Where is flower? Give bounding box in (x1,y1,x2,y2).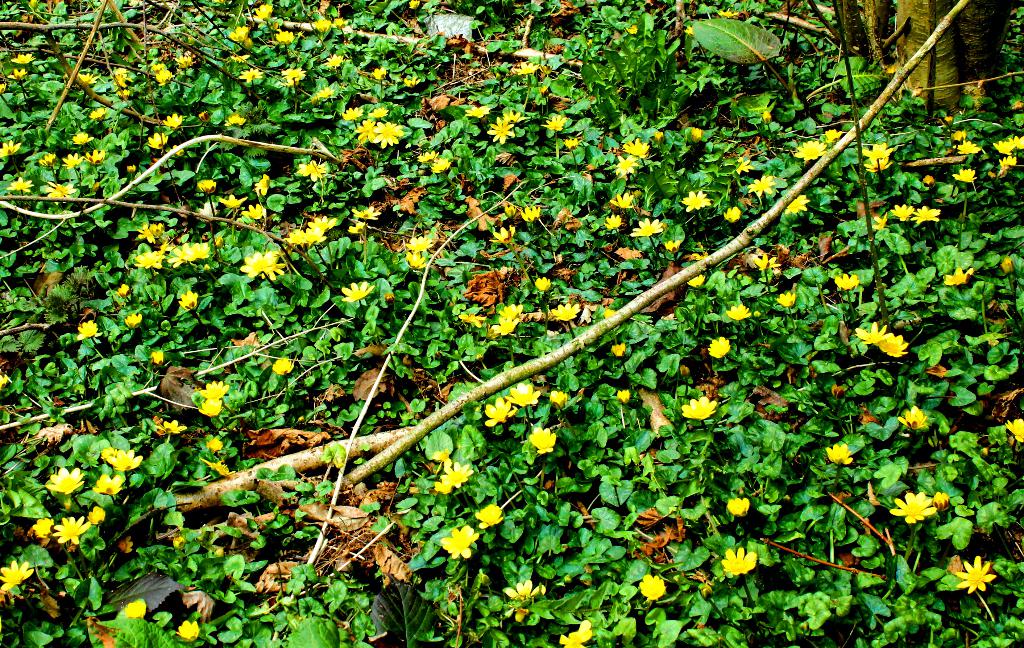
(324,51,345,69).
